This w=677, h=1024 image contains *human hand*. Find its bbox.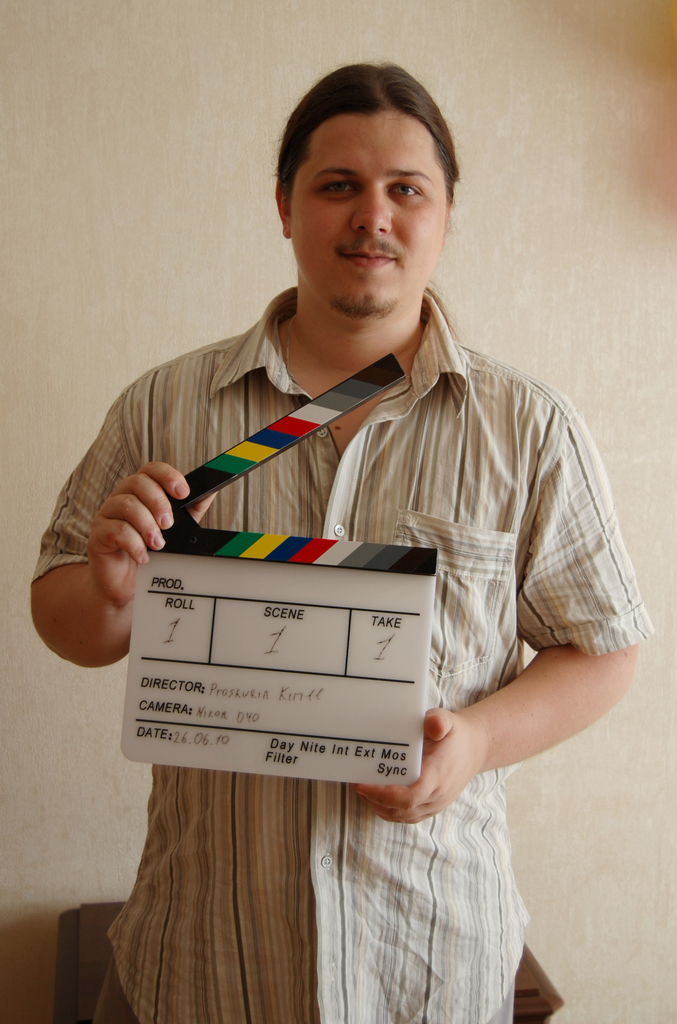
[53,440,185,645].
